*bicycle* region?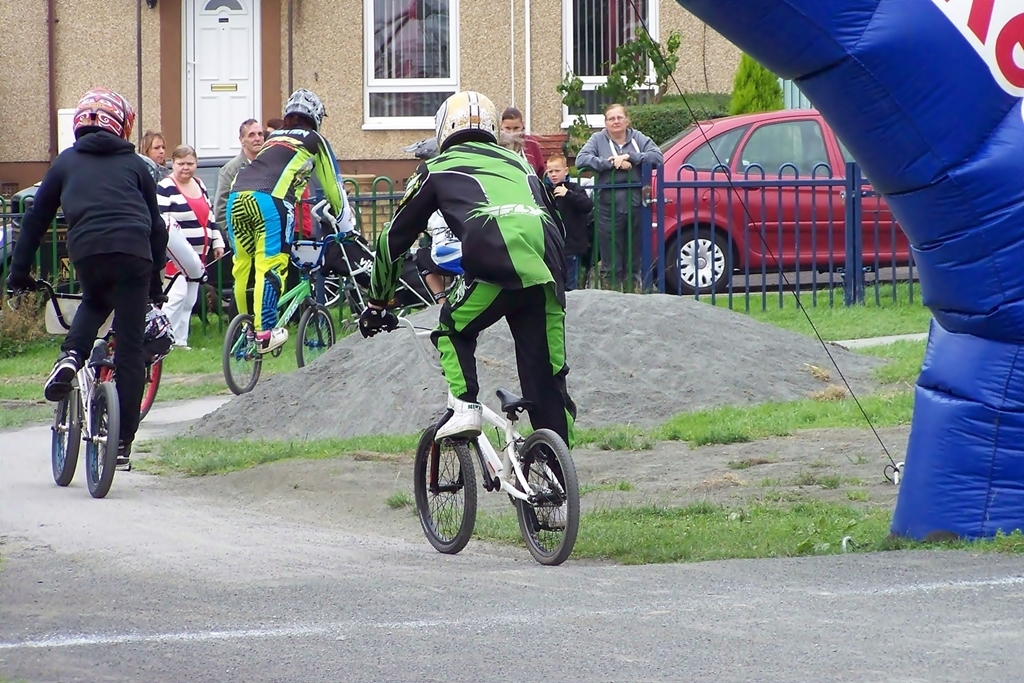
detection(192, 229, 361, 388)
